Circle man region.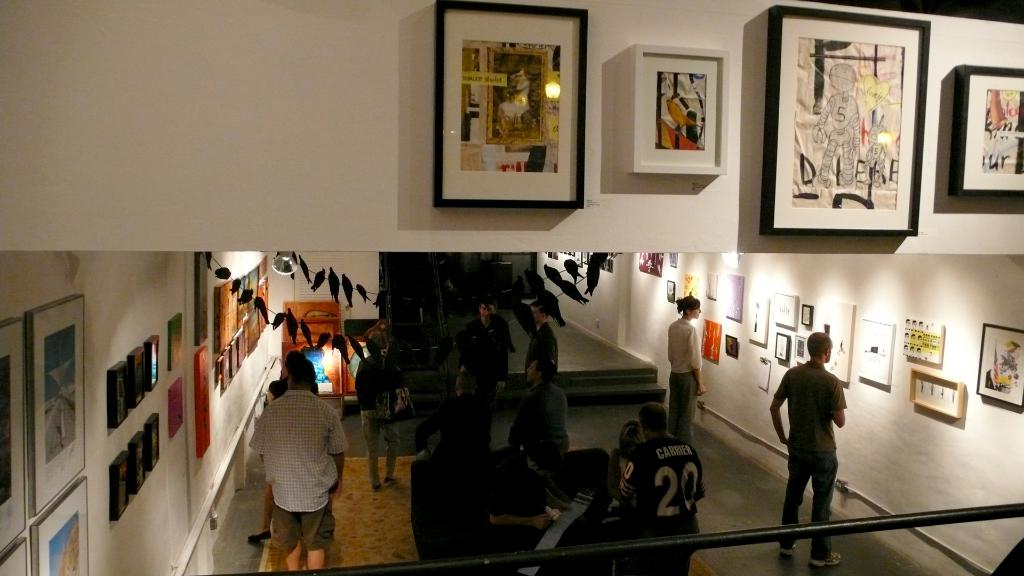
Region: x1=763 y1=334 x2=852 y2=570.
